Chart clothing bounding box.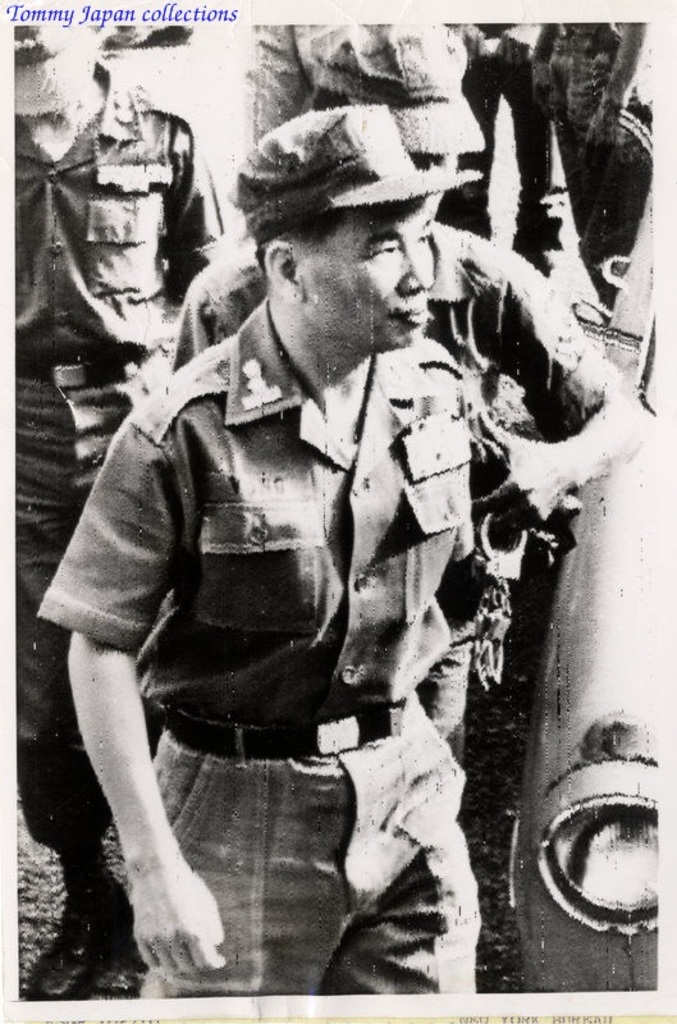
Charted: [left=535, top=18, right=657, bottom=293].
